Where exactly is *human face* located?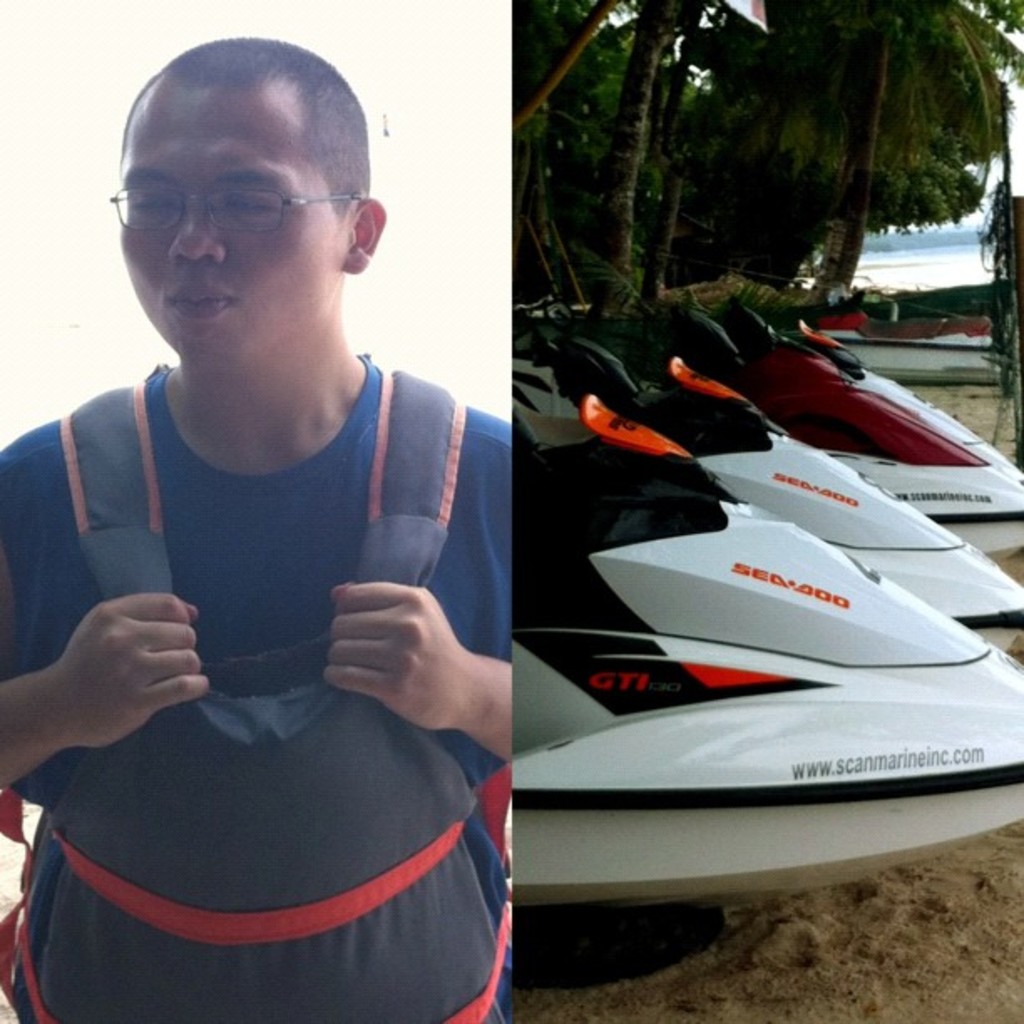
Its bounding box is (117,79,350,368).
